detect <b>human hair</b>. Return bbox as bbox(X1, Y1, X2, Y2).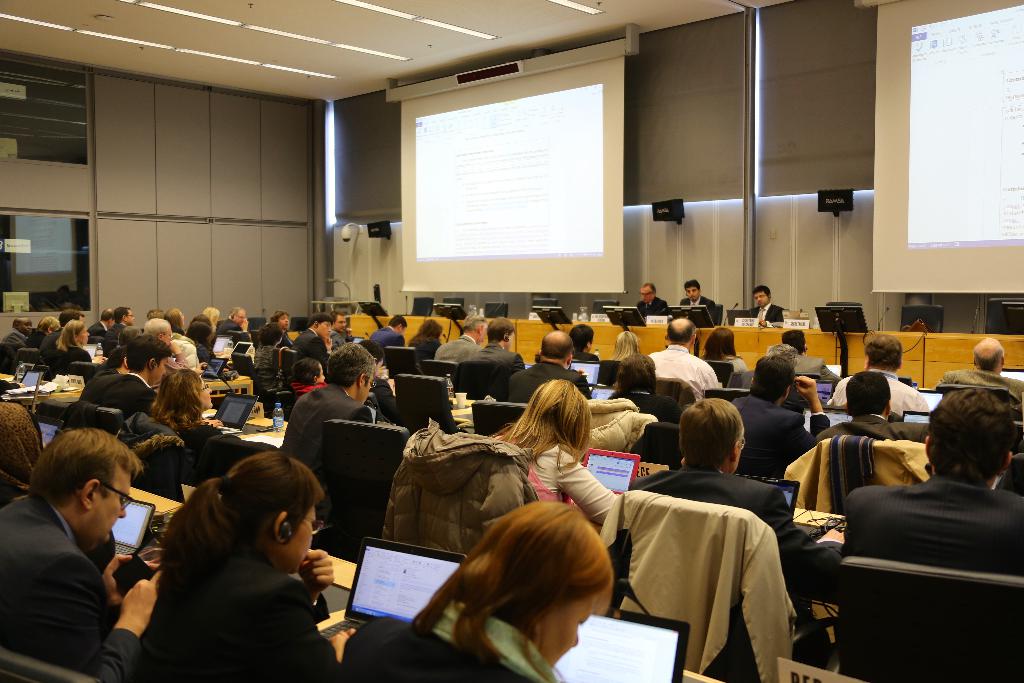
bbox(686, 400, 760, 488).
